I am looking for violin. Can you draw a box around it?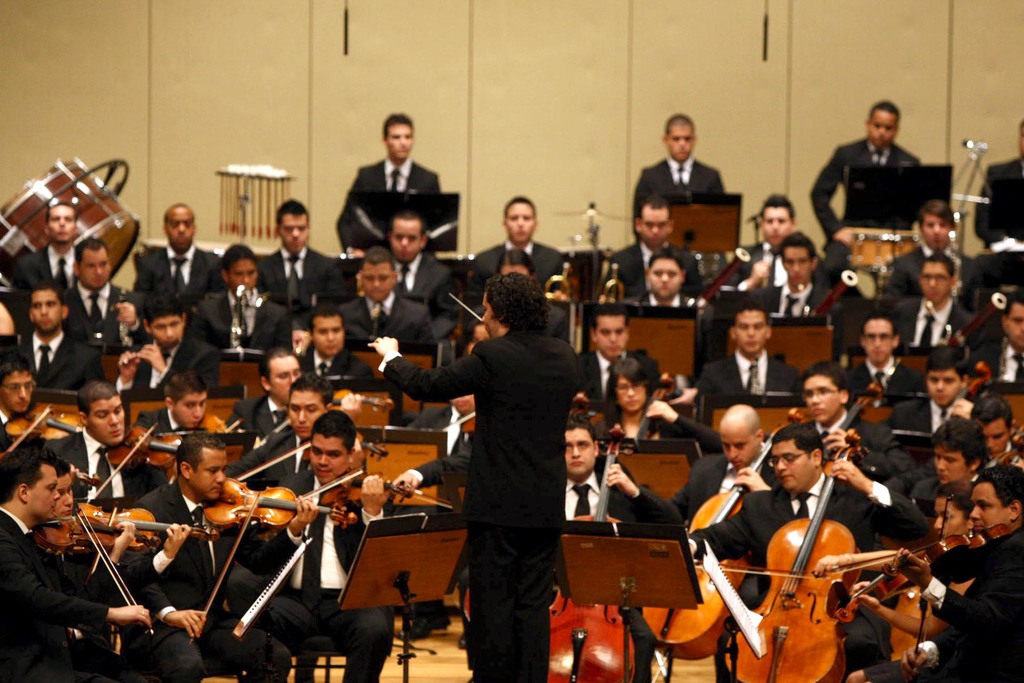
Sure, the bounding box is pyautogui.locateOnScreen(79, 416, 192, 506).
